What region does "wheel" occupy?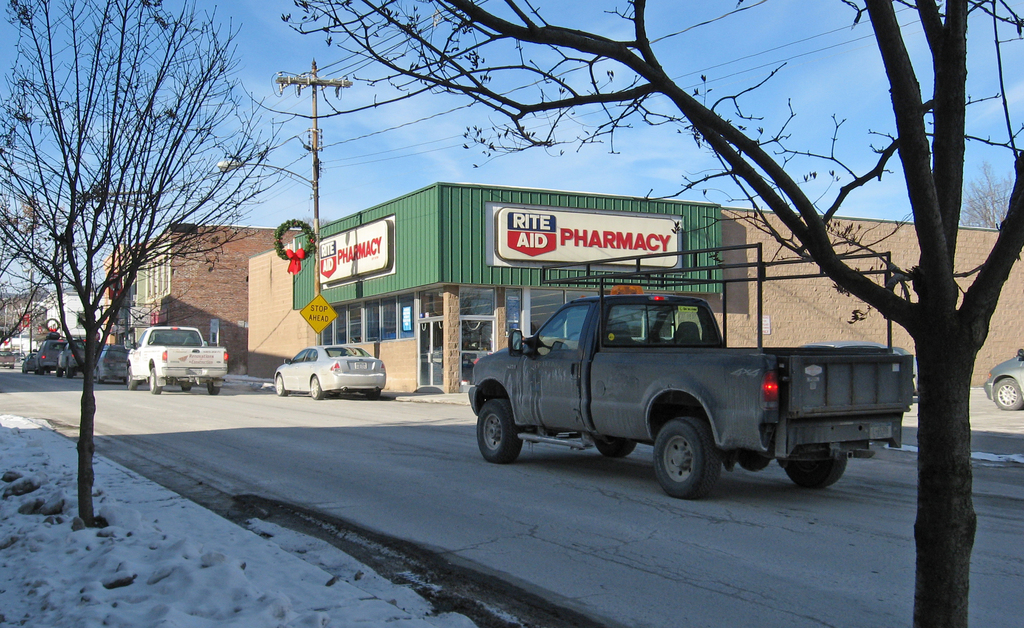
781 446 854 485.
